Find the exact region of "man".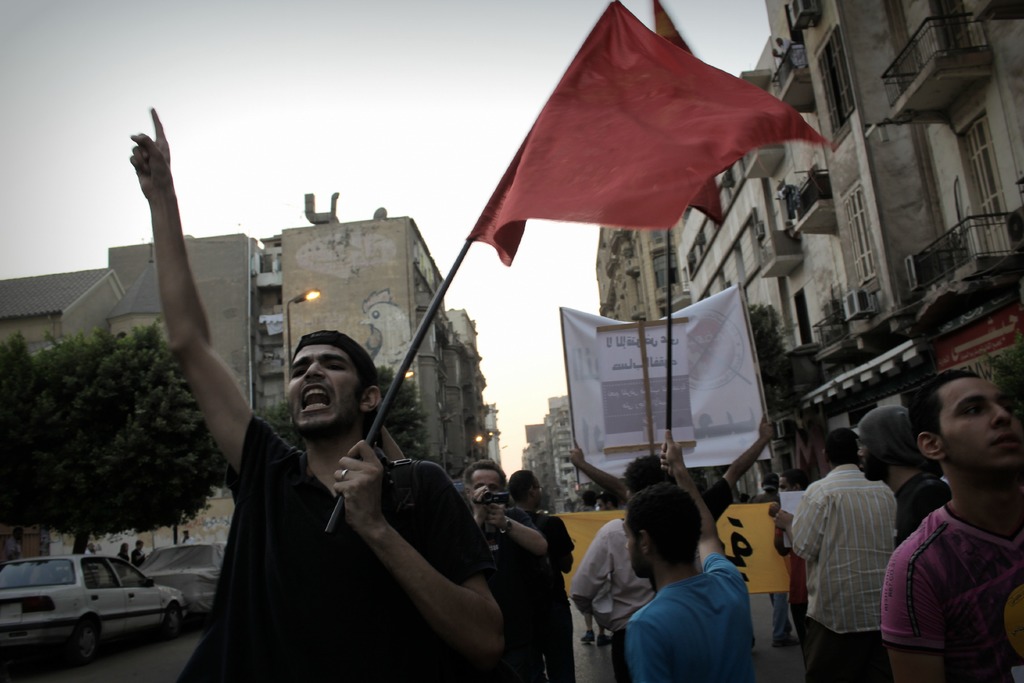
Exact region: left=774, top=432, right=901, bottom=682.
